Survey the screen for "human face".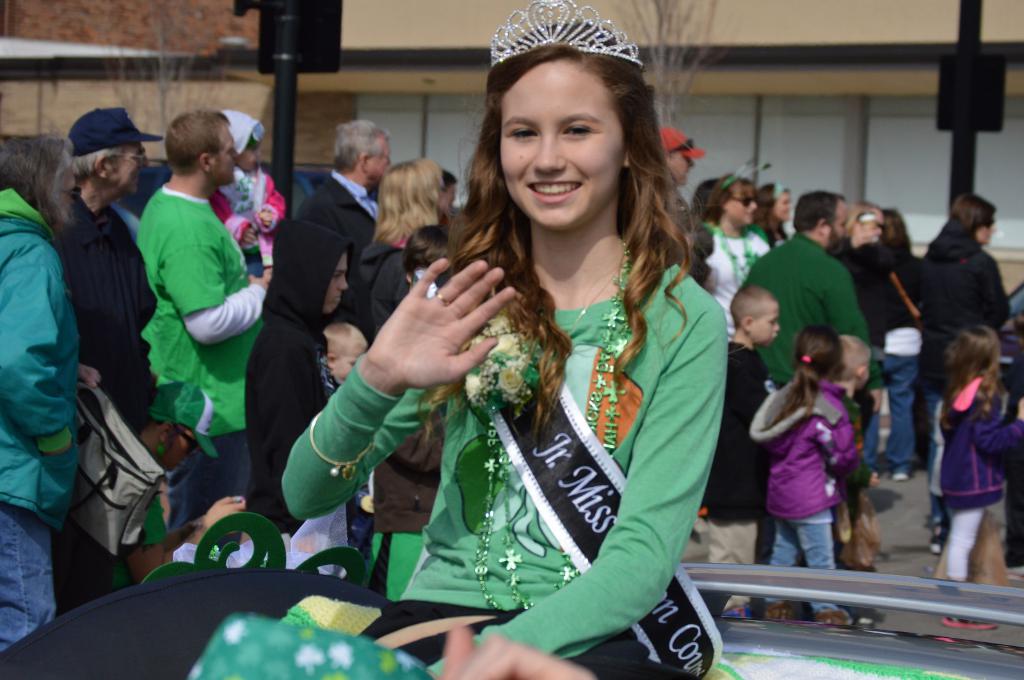
Survey found: box=[365, 137, 390, 184].
